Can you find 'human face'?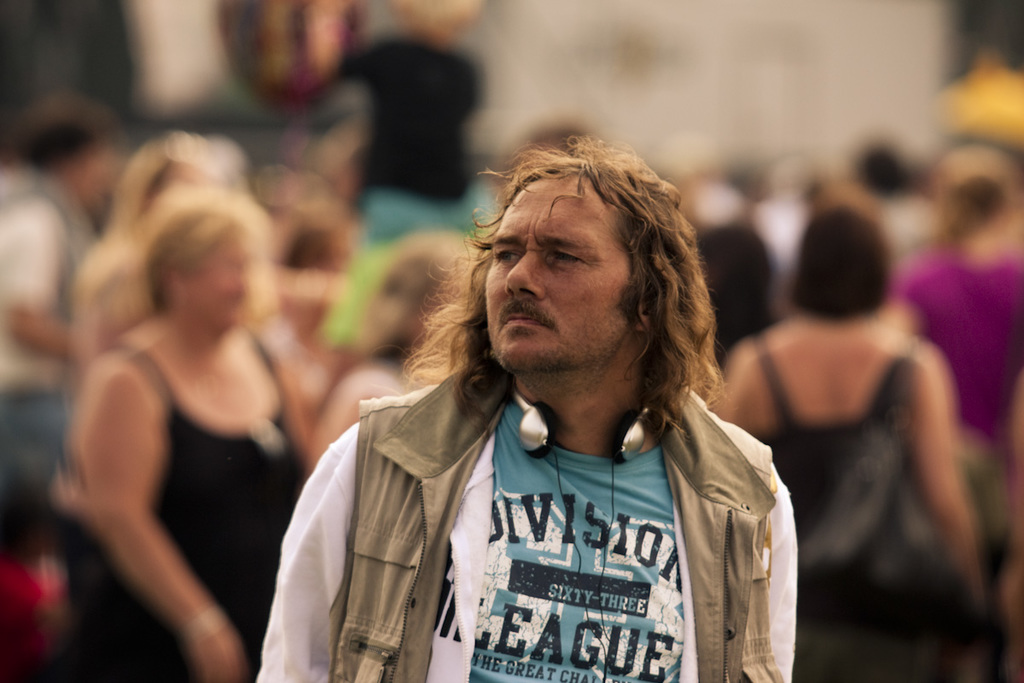
Yes, bounding box: left=474, top=164, right=643, bottom=383.
